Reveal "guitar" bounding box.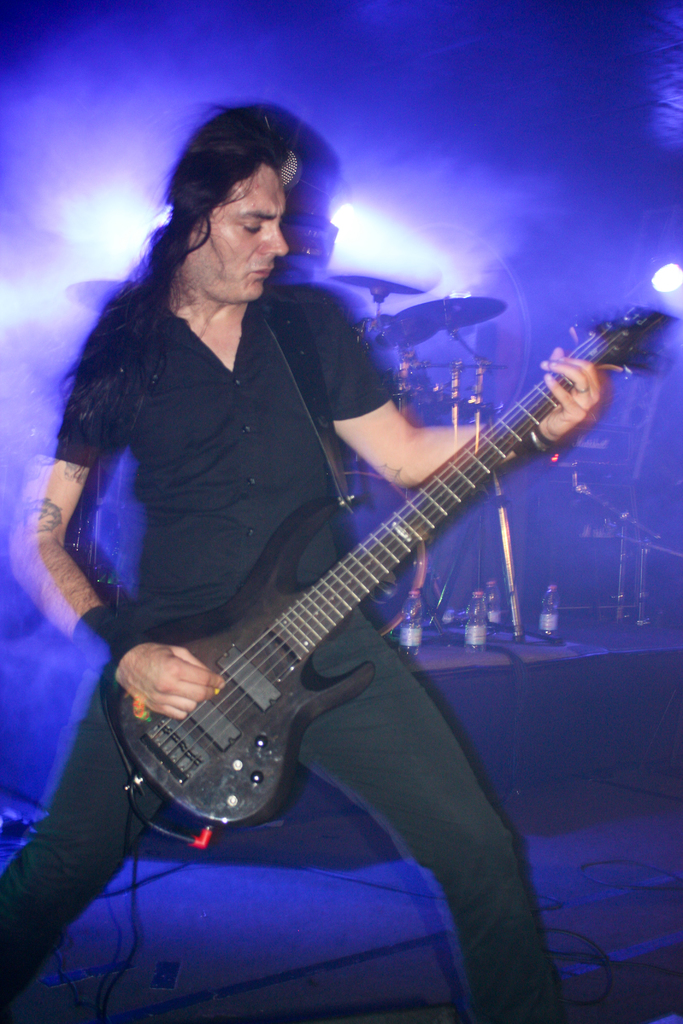
Revealed: 76:337:634:858.
